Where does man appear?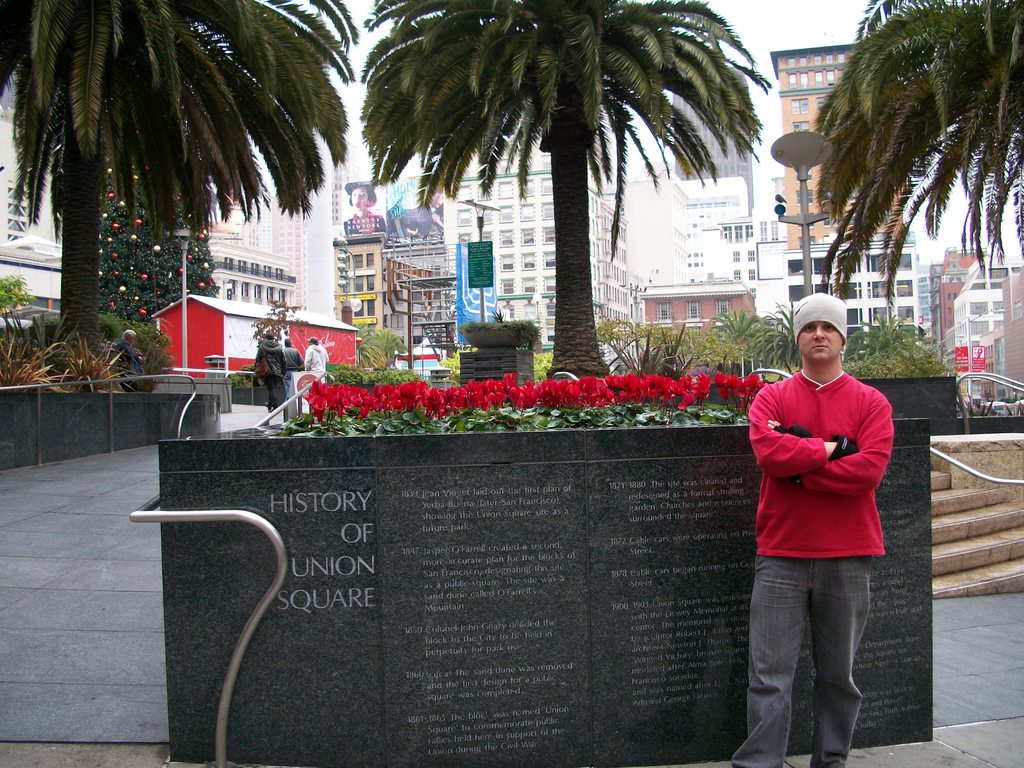
Appears at rect(304, 335, 330, 383).
